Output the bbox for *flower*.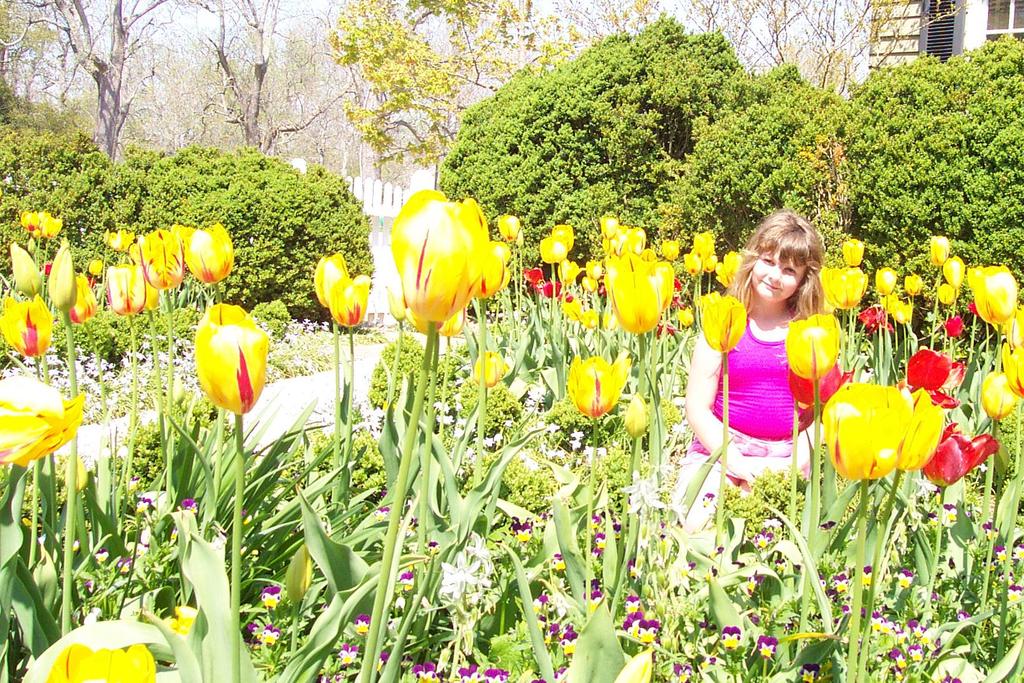
(x1=482, y1=666, x2=509, y2=682).
